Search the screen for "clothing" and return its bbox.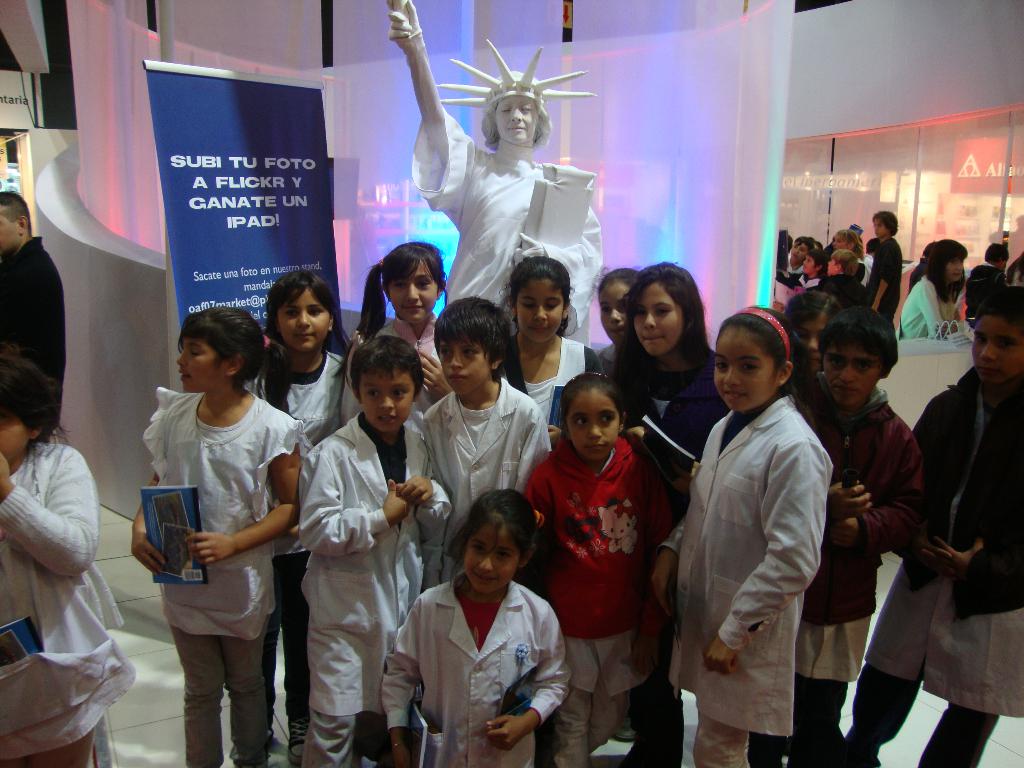
Found: x1=516, y1=333, x2=609, y2=433.
